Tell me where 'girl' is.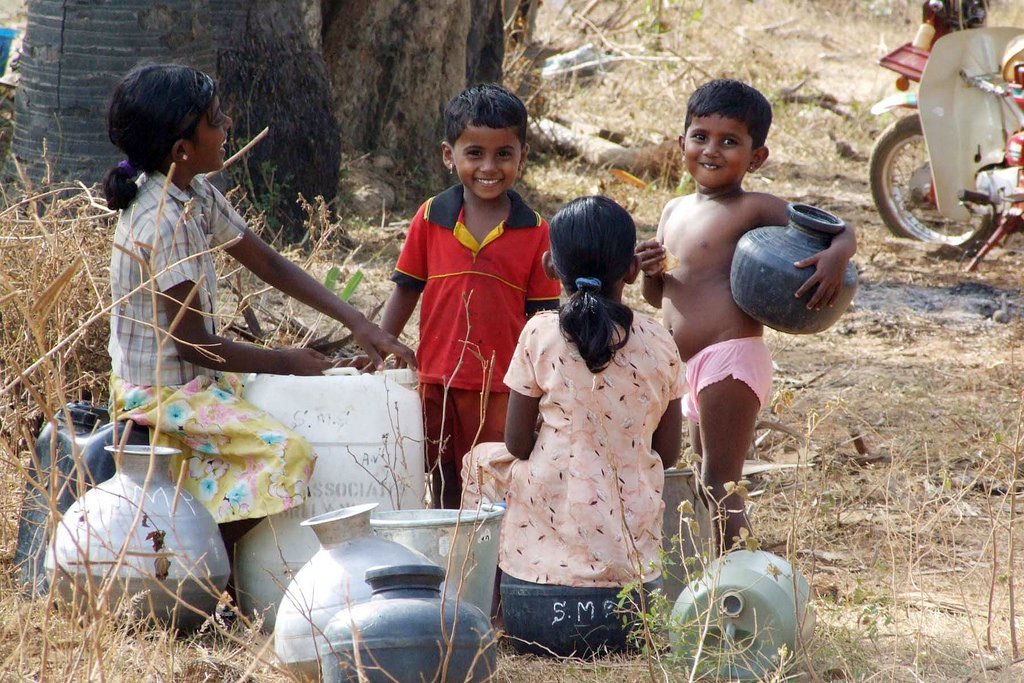
'girl' is at x1=462 y1=193 x2=691 y2=586.
